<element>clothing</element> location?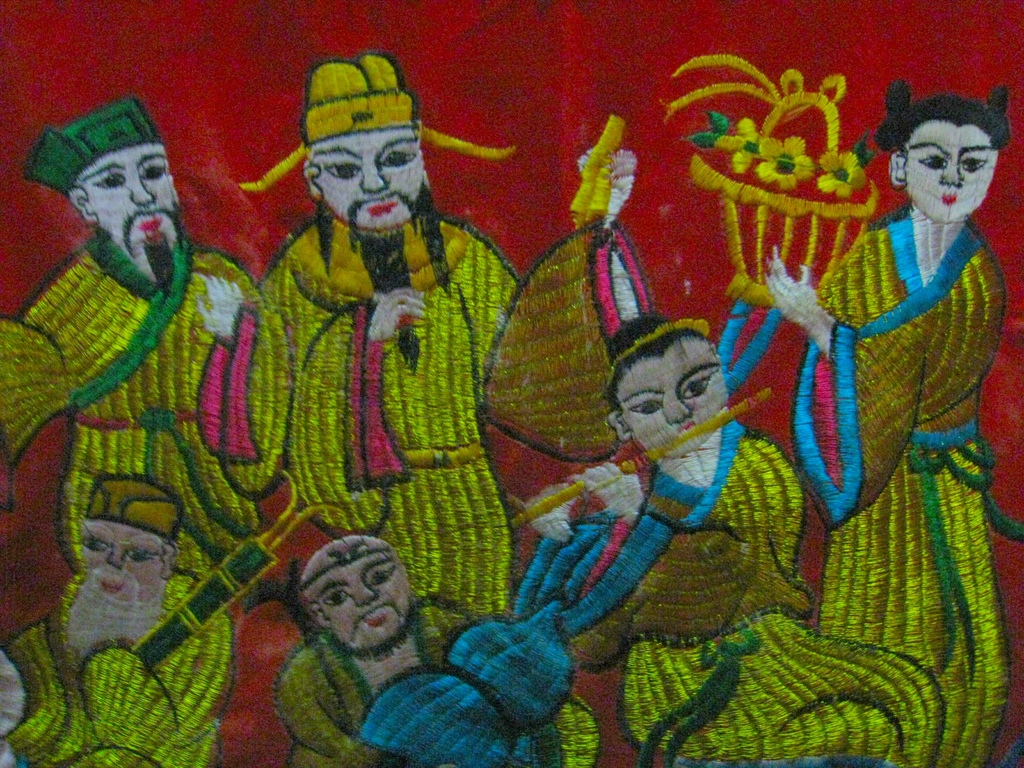
locate(789, 200, 1023, 767)
